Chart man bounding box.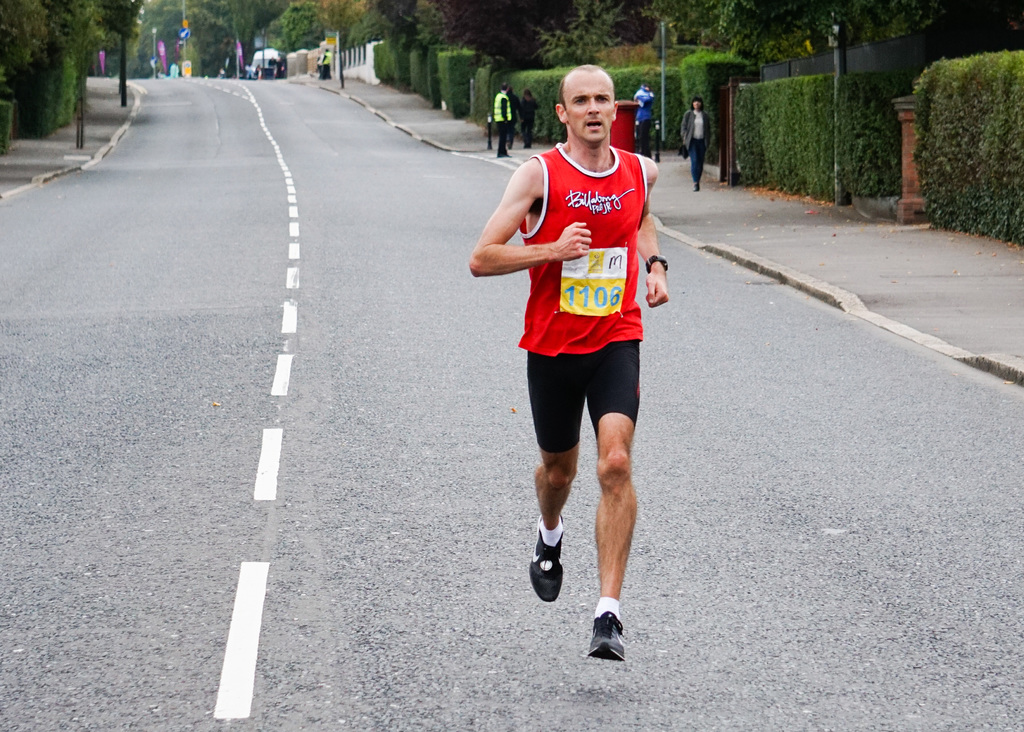
Charted: <region>484, 81, 515, 161</region>.
